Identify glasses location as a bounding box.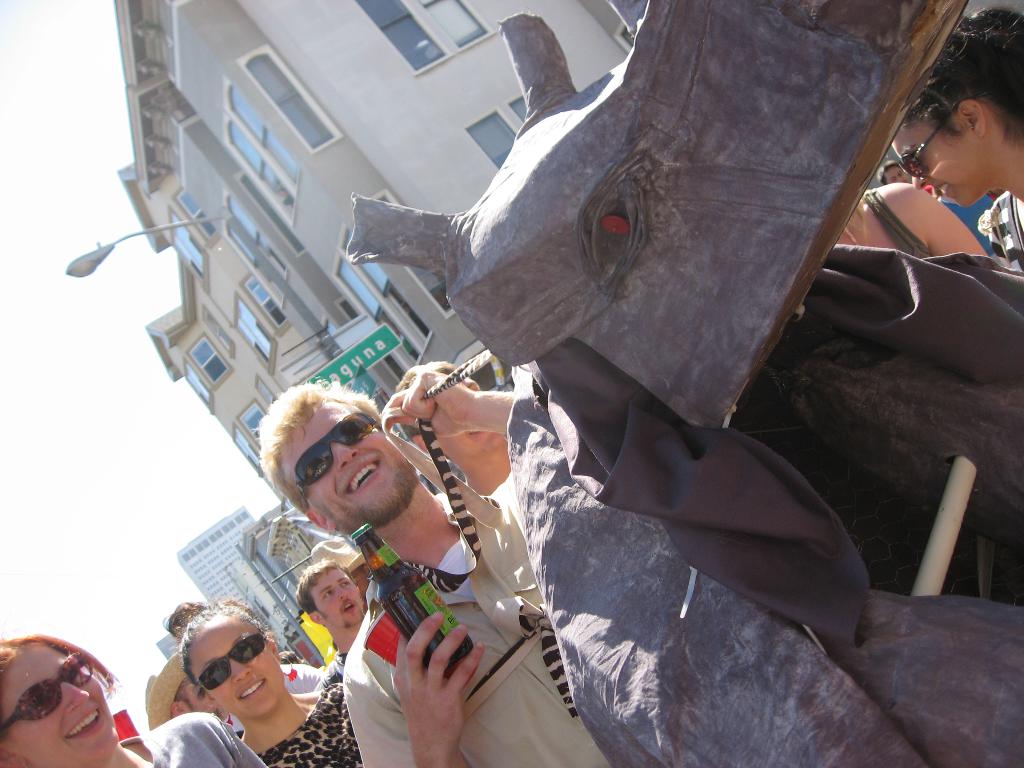
bbox=[290, 403, 396, 503].
